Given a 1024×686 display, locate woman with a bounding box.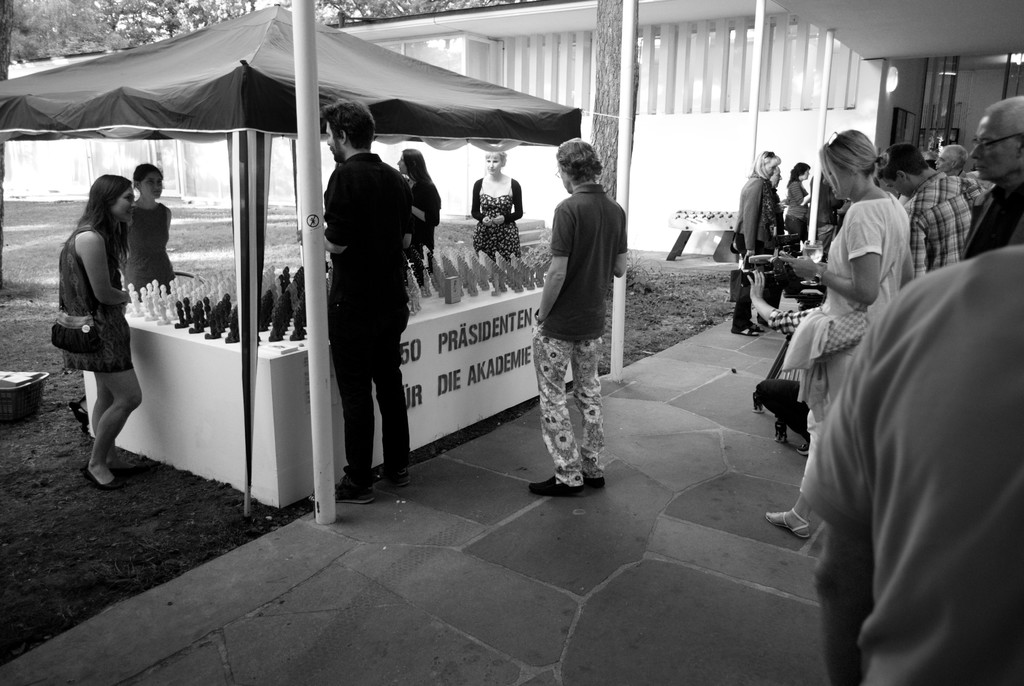
Located: [left=723, top=145, right=792, bottom=343].
